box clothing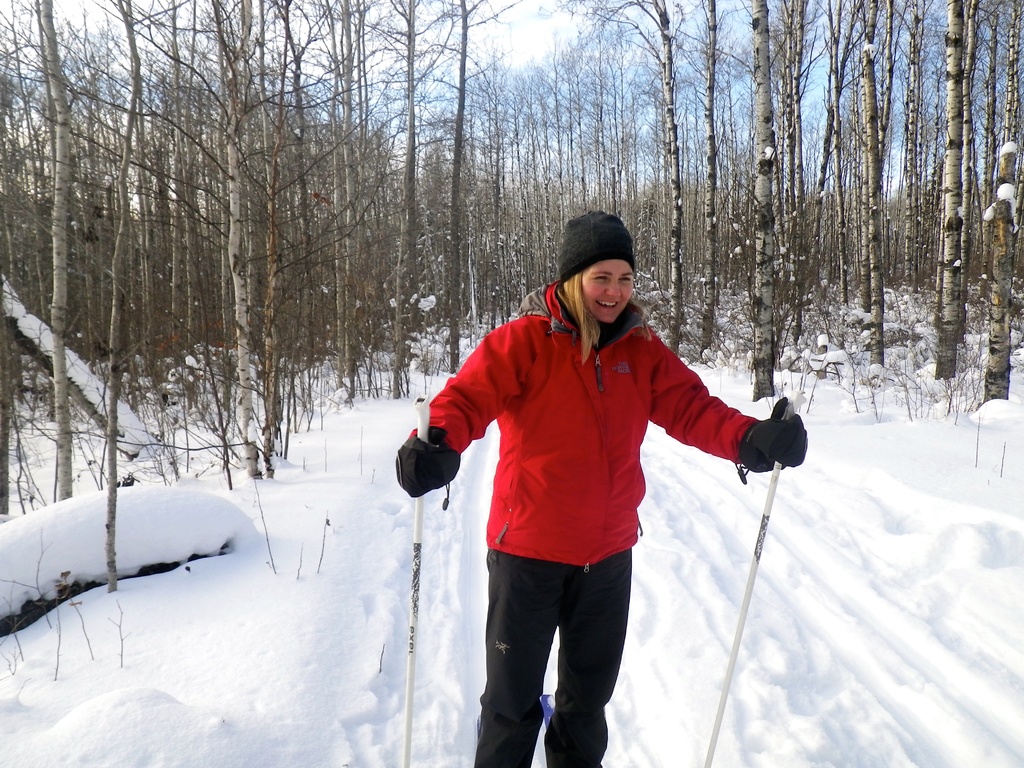
(left=426, top=287, right=779, bottom=731)
